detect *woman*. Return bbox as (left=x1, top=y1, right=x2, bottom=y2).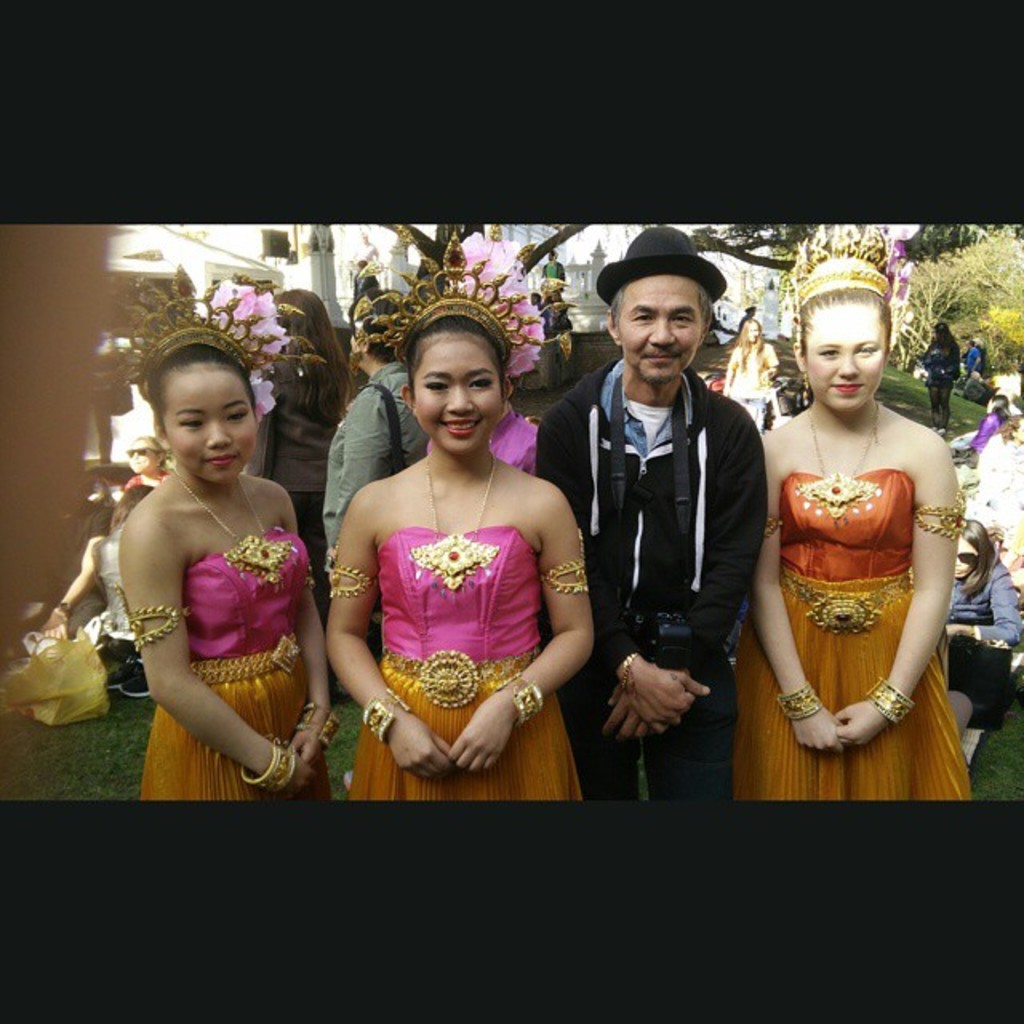
(left=245, top=286, right=357, bottom=584).
